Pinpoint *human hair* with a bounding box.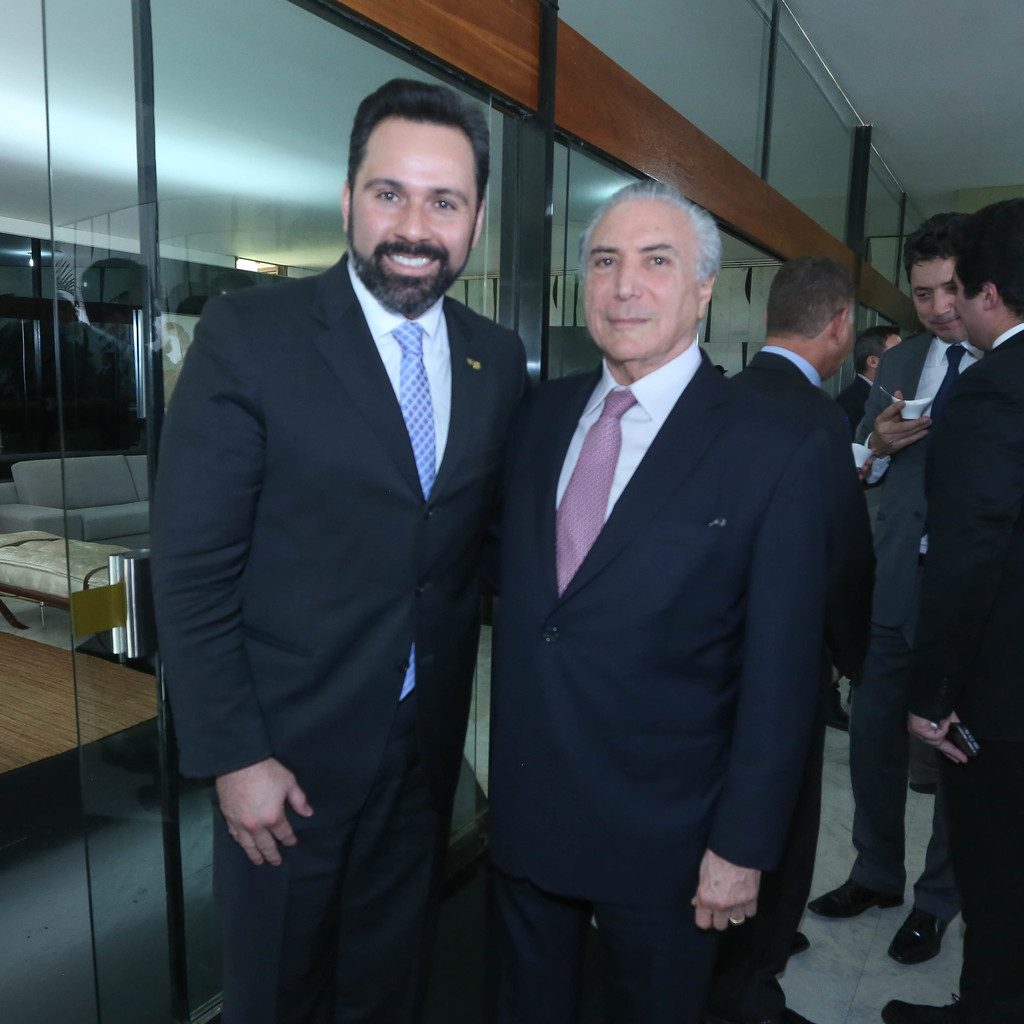
box=[857, 325, 898, 374].
